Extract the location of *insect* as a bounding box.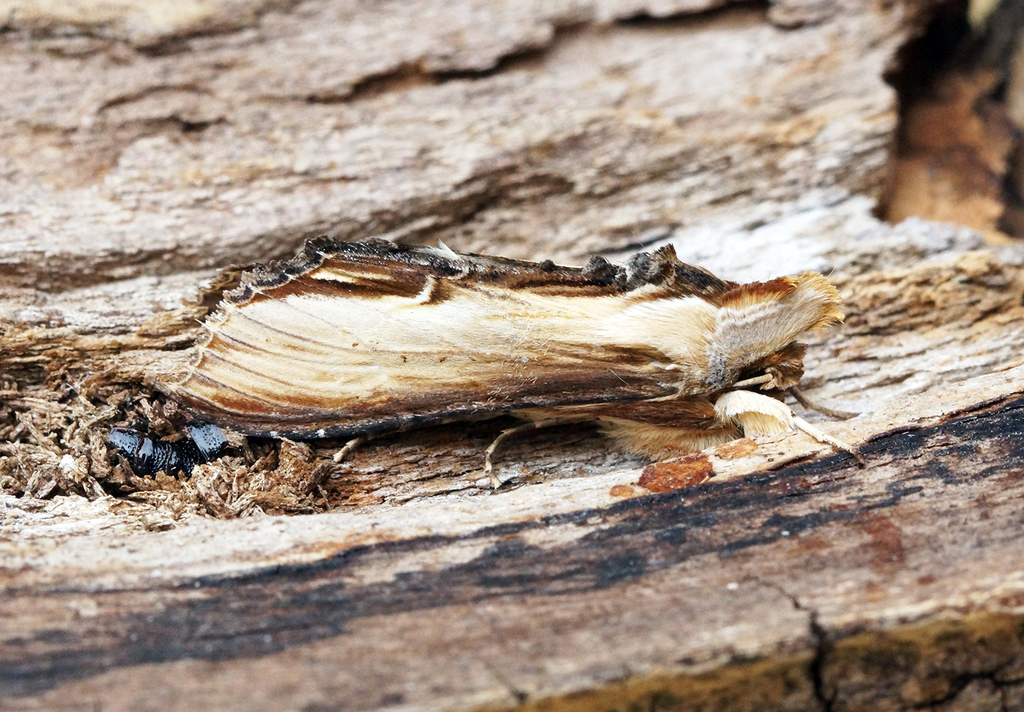
163, 235, 861, 464.
